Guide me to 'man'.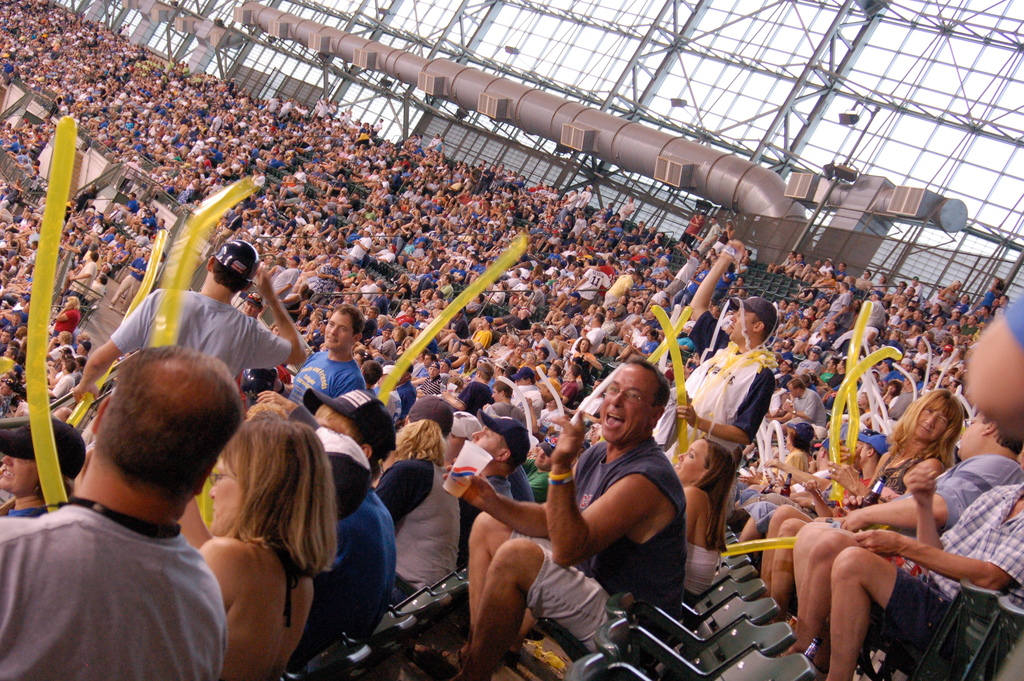
Guidance: select_region(828, 437, 892, 505).
